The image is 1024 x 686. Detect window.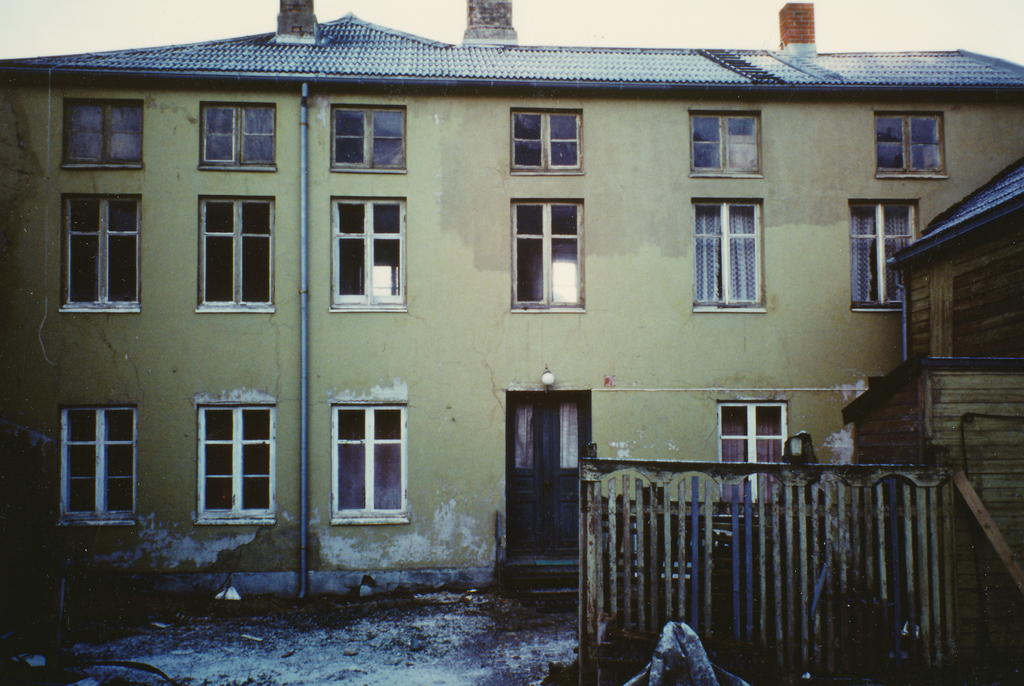
Detection: crop(330, 192, 407, 313).
